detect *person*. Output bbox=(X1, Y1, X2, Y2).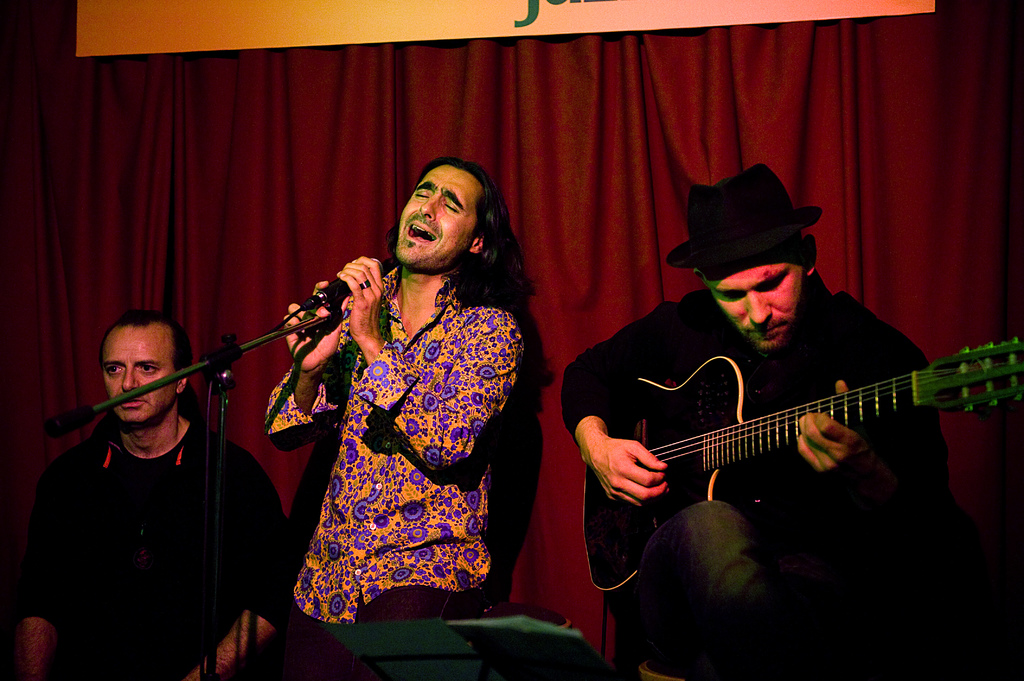
bbox=(266, 157, 559, 625).
